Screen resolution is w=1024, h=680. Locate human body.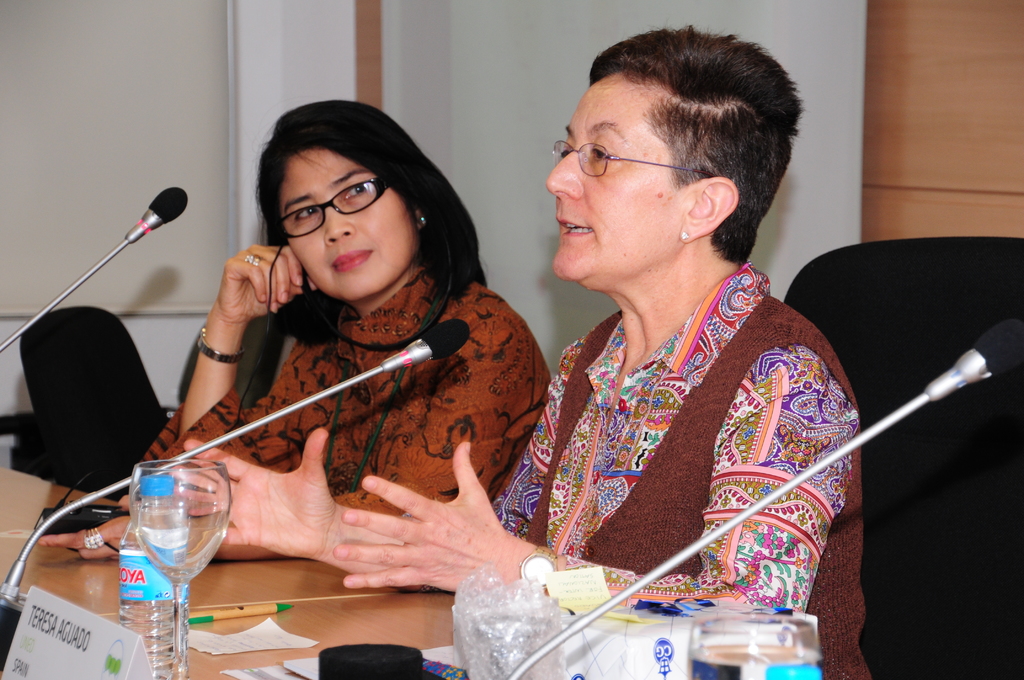
159, 25, 874, 679.
